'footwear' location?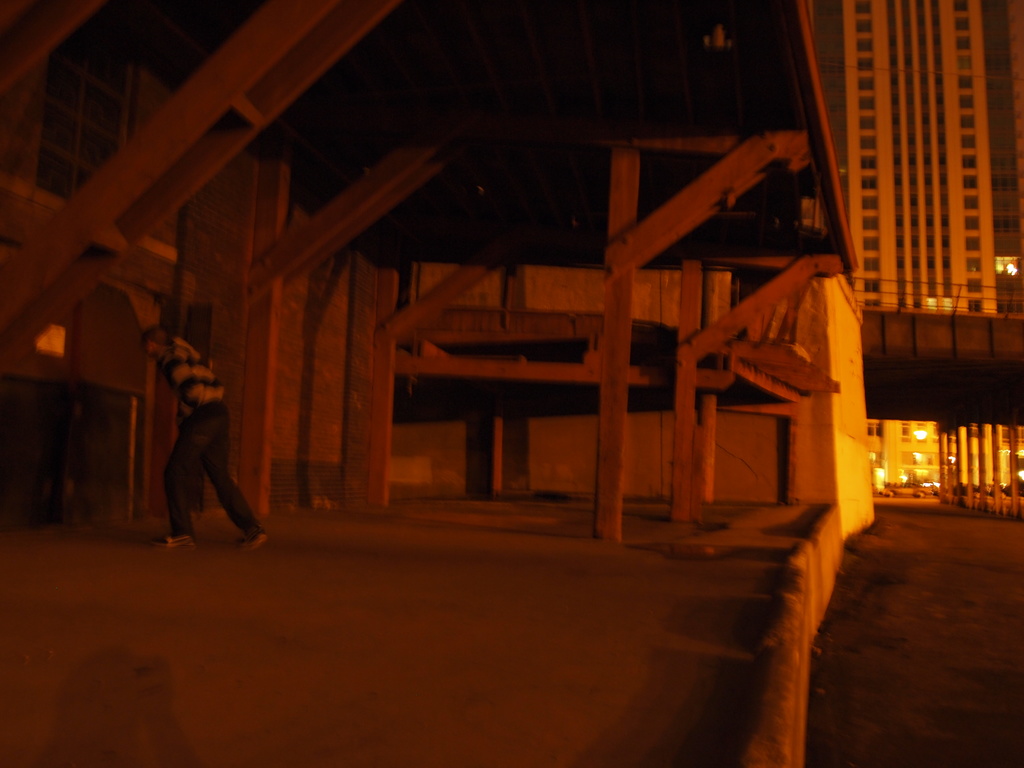
[left=152, top=529, right=193, bottom=550]
